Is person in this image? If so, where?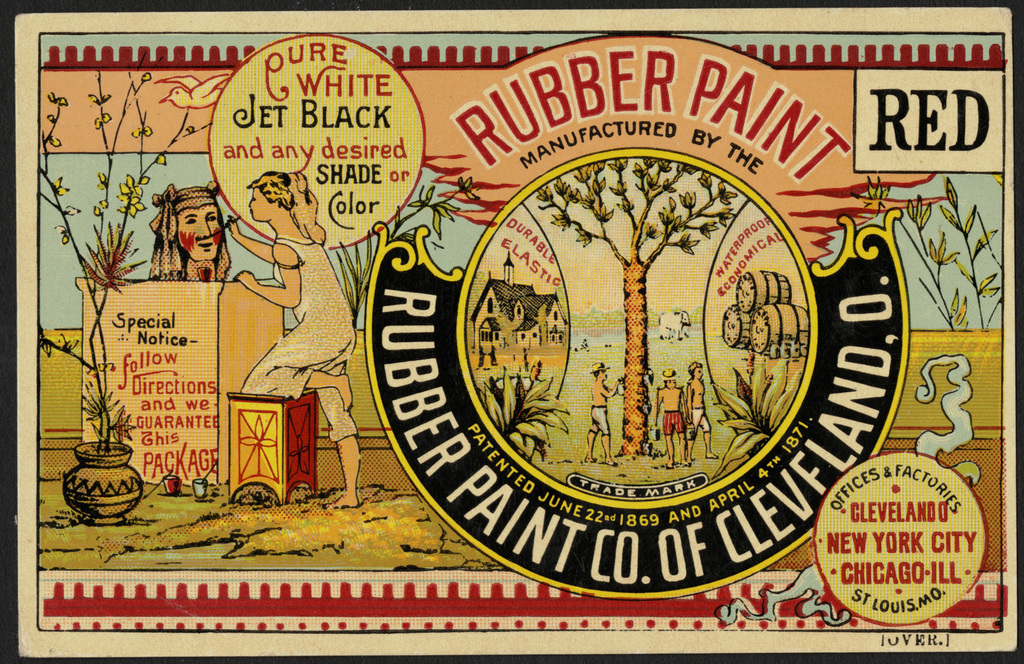
Yes, at (x1=662, y1=374, x2=679, y2=465).
